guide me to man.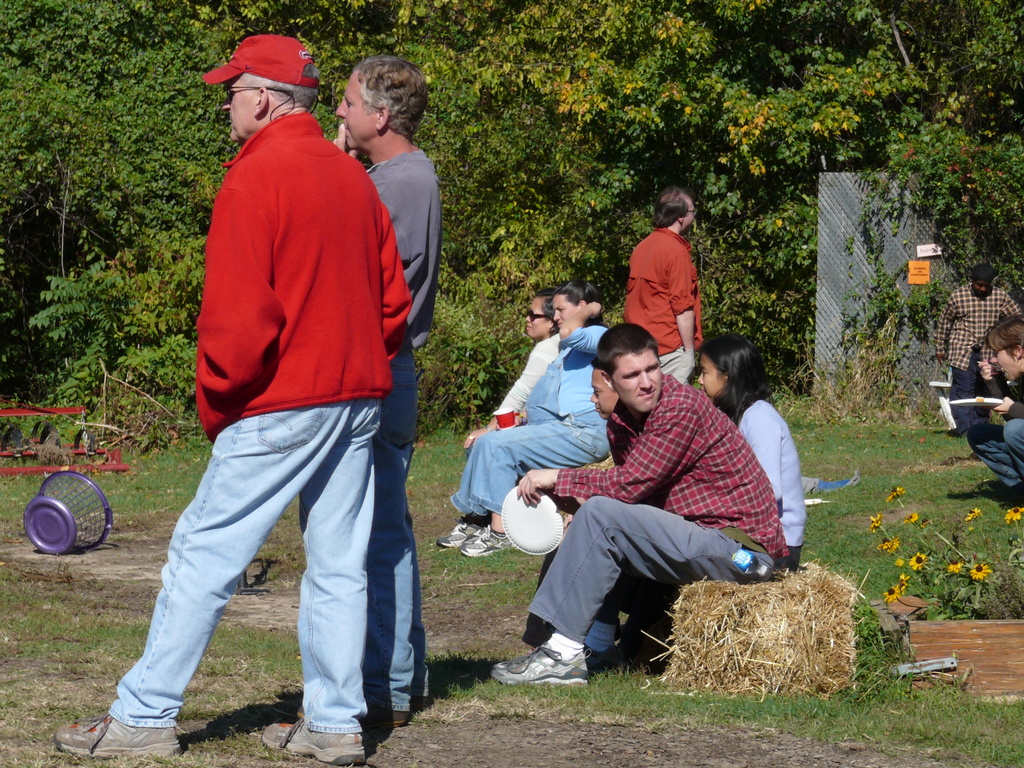
Guidance: x1=620 y1=186 x2=705 y2=389.
